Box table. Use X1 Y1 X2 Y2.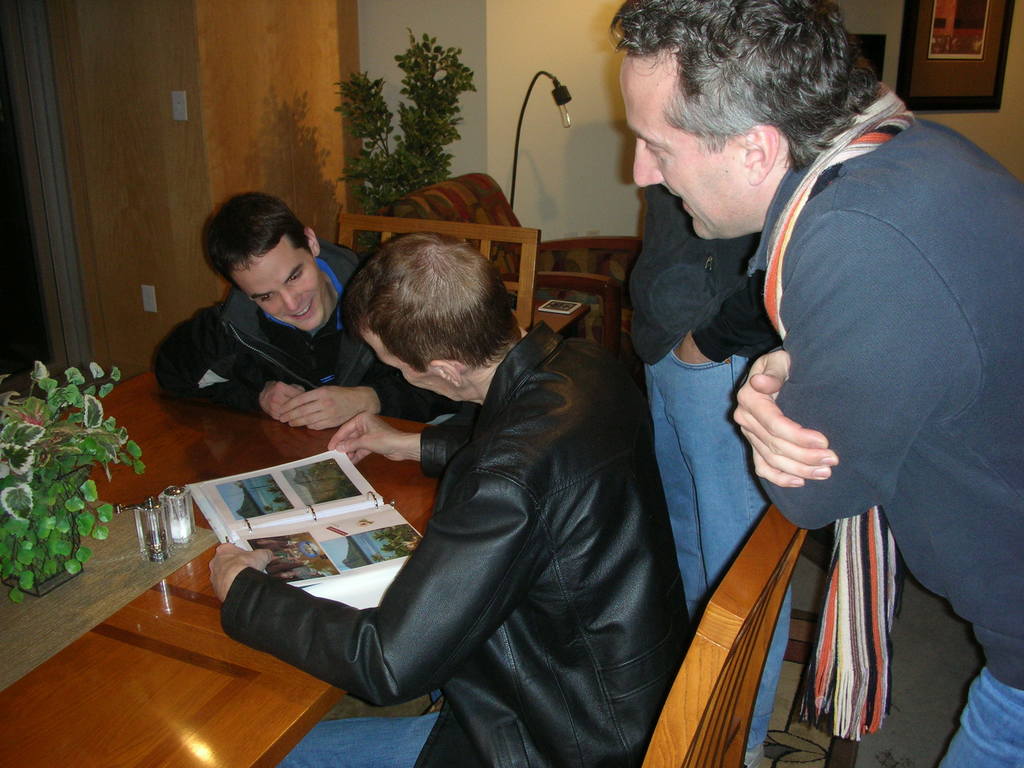
113 289 847 760.
